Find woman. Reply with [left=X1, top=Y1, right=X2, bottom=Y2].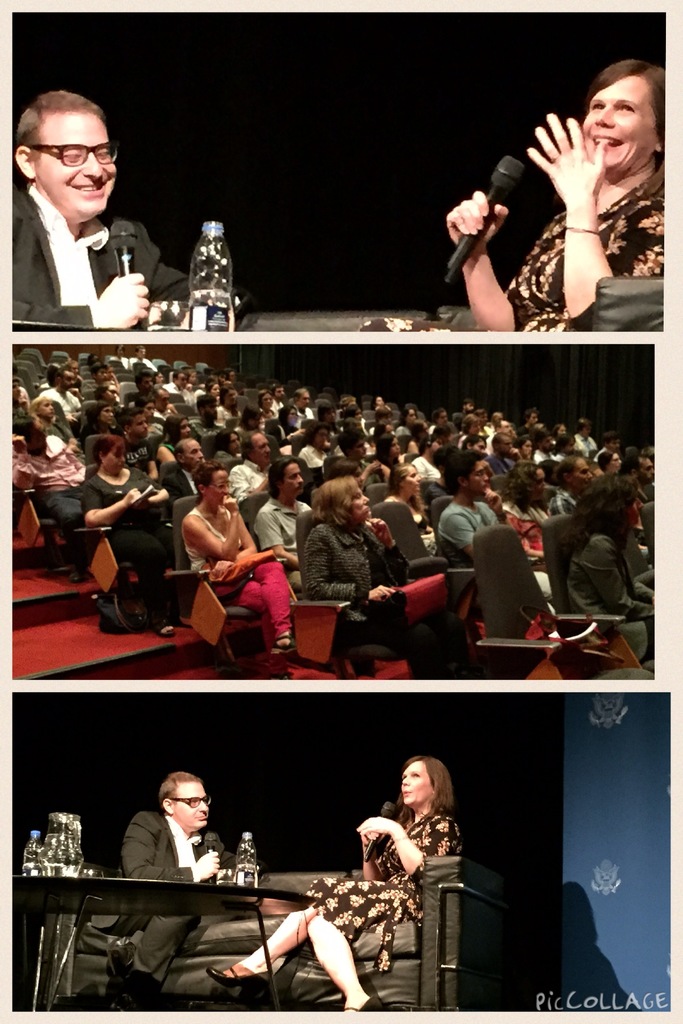
[left=110, top=342, right=129, bottom=369].
